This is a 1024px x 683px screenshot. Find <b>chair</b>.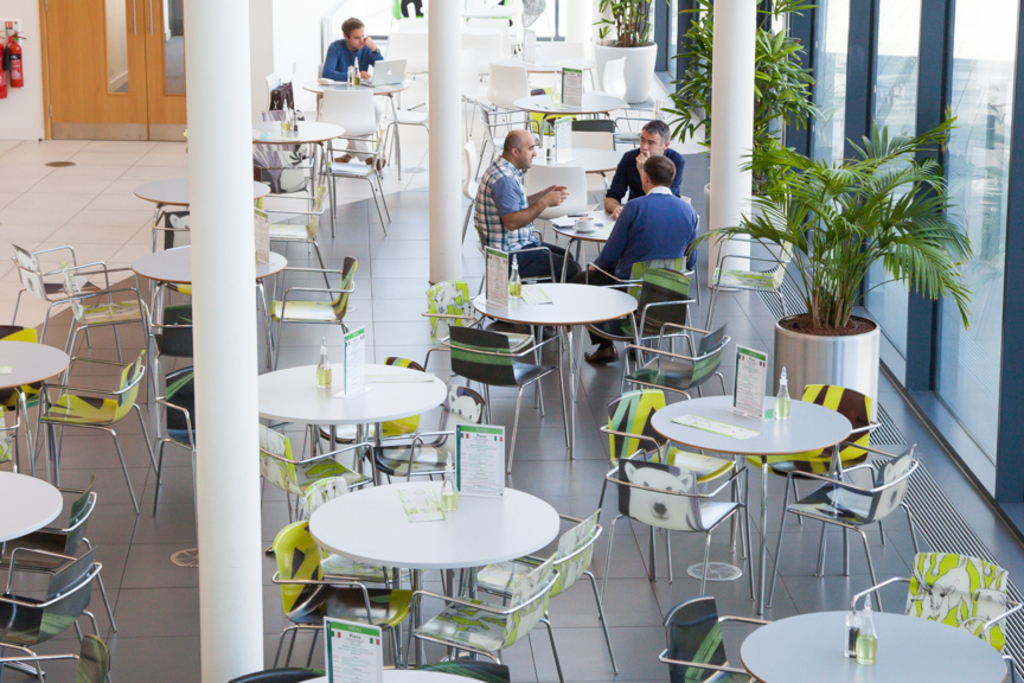
Bounding box: (left=590, top=387, right=750, bottom=582).
